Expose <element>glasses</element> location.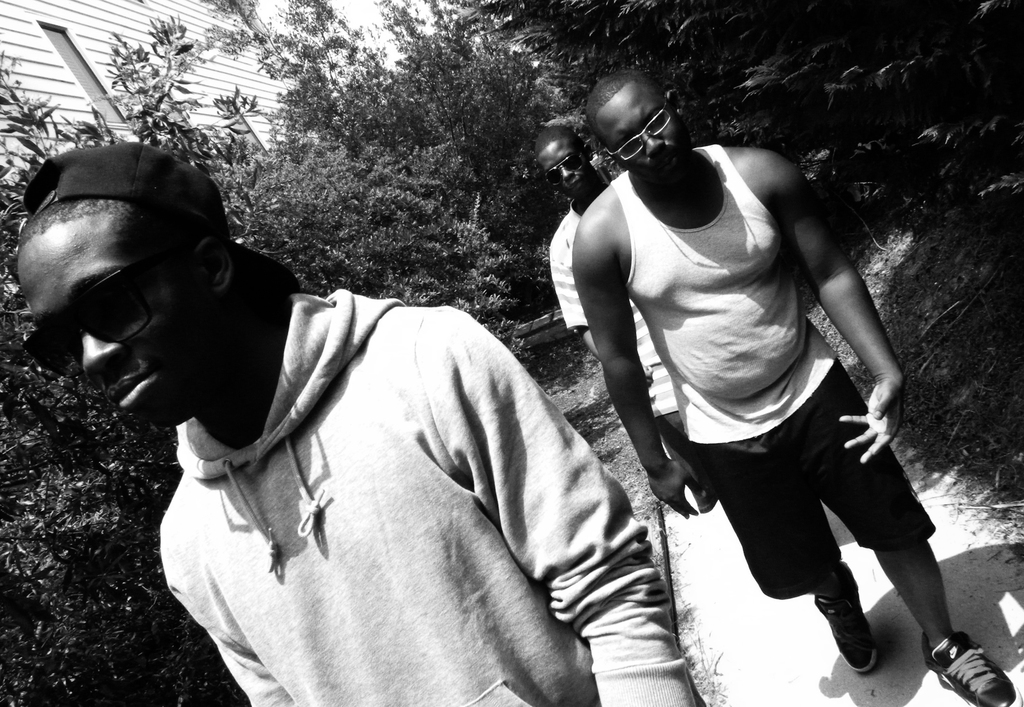
Exposed at 602/95/674/165.
